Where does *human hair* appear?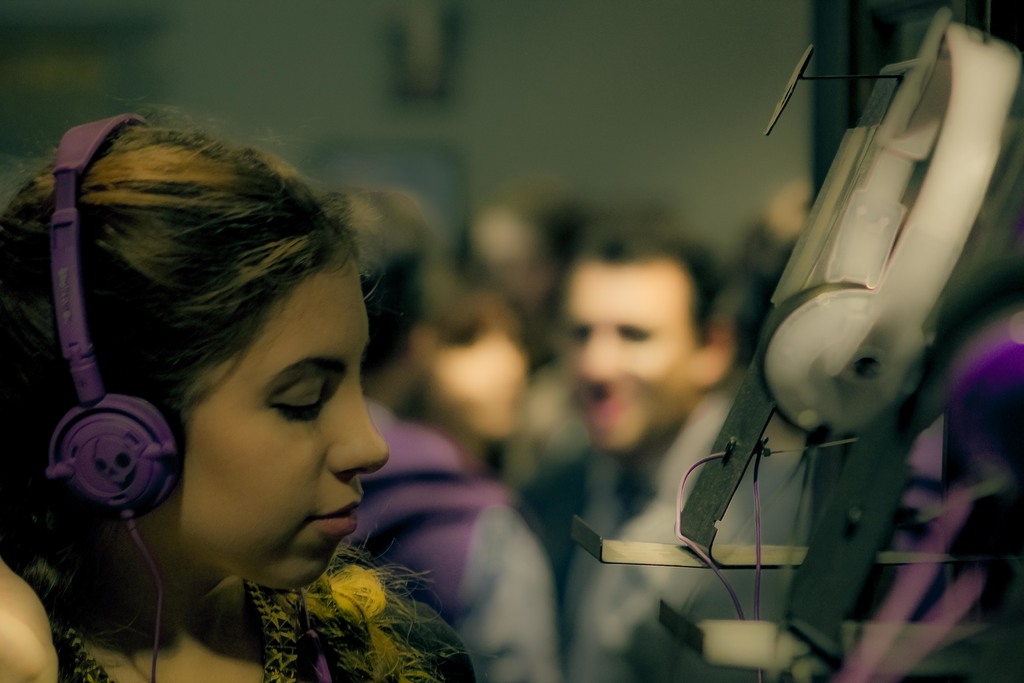
Appears at box=[317, 186, 430, 382].
